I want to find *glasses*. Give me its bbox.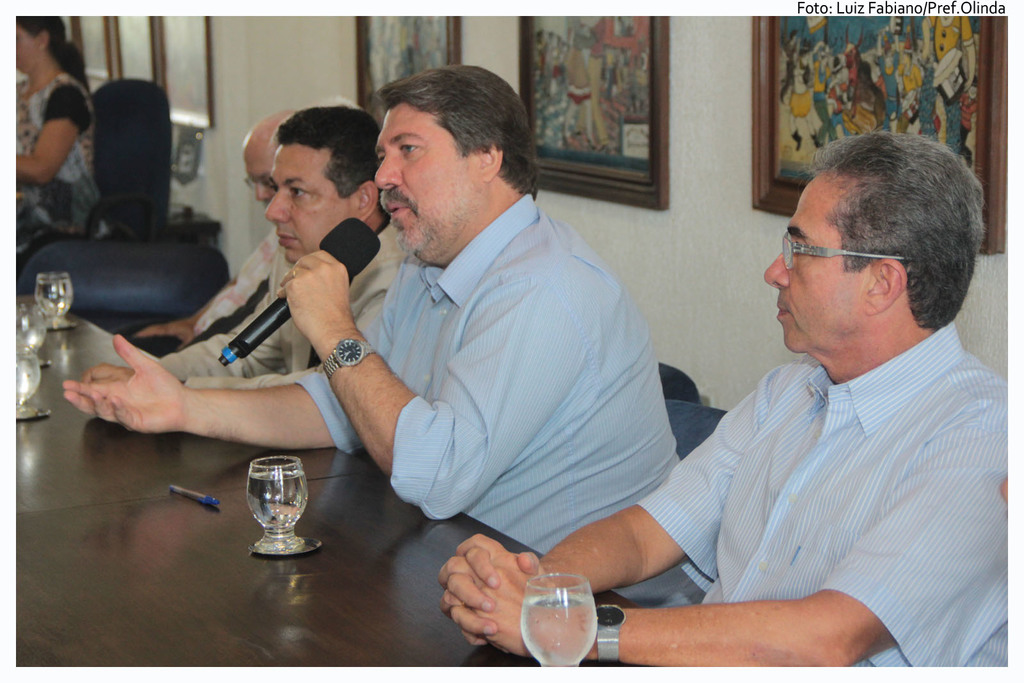
l=772, t=229, r=906, b=285.
